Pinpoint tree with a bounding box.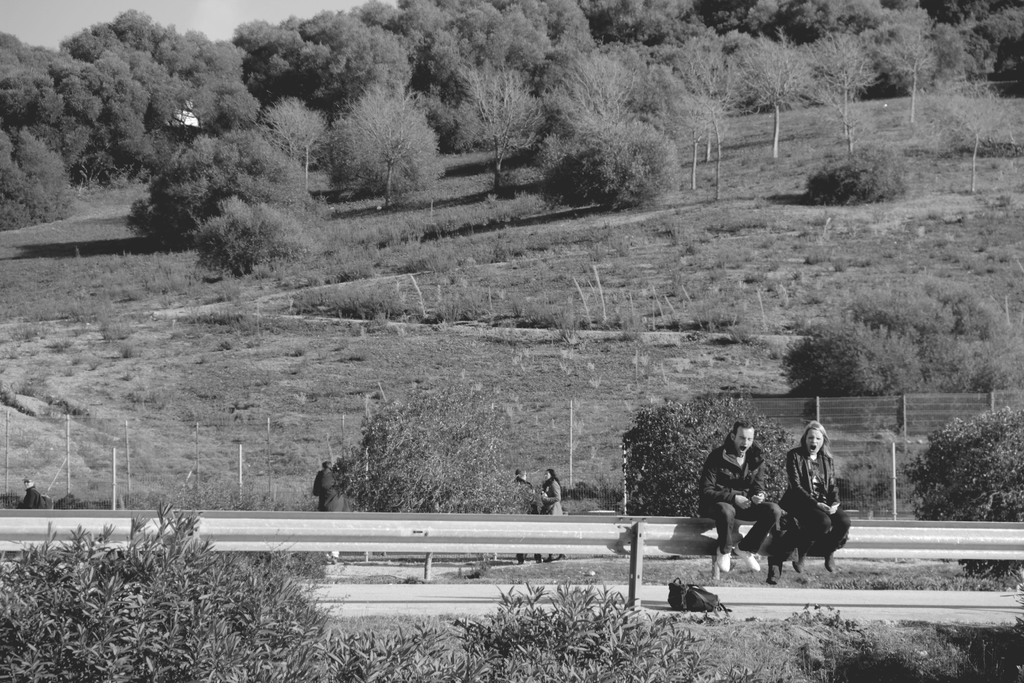
l=671, t=32, r=744, b=215.
